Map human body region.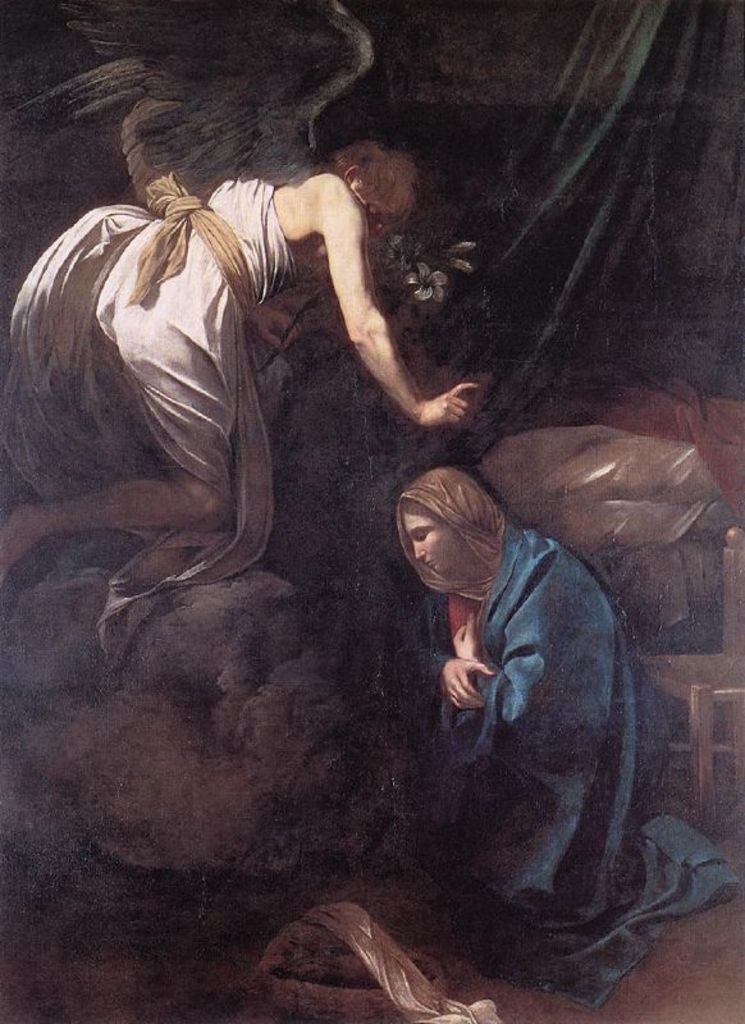
Mapped to <box>0,140,474,675</box>.
